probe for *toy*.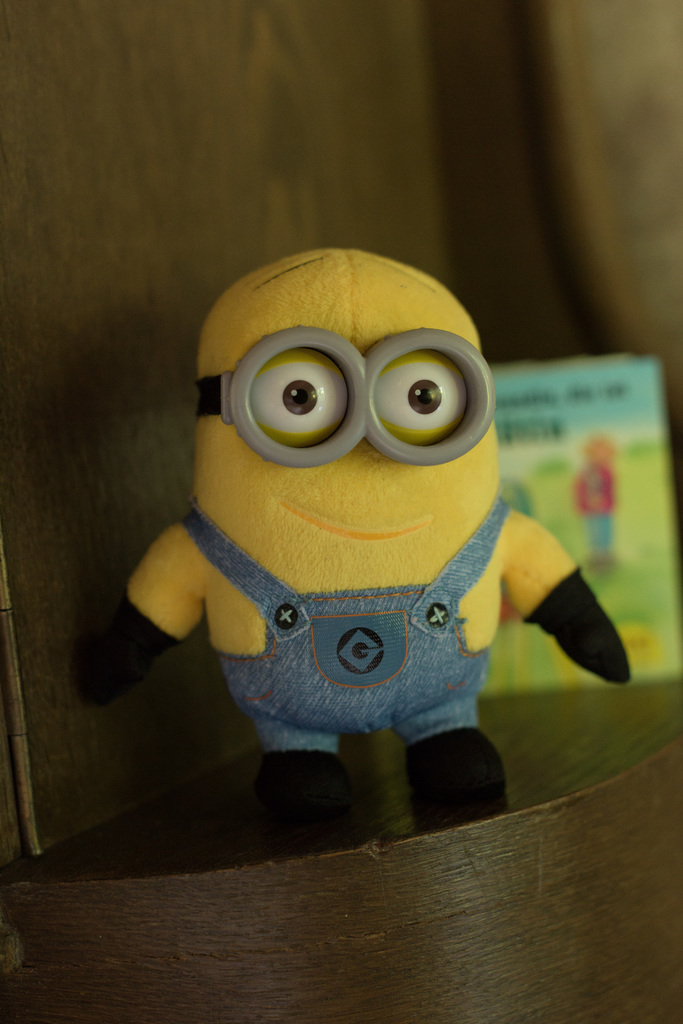
Probe result: locate(109, 273, 622, 849).
